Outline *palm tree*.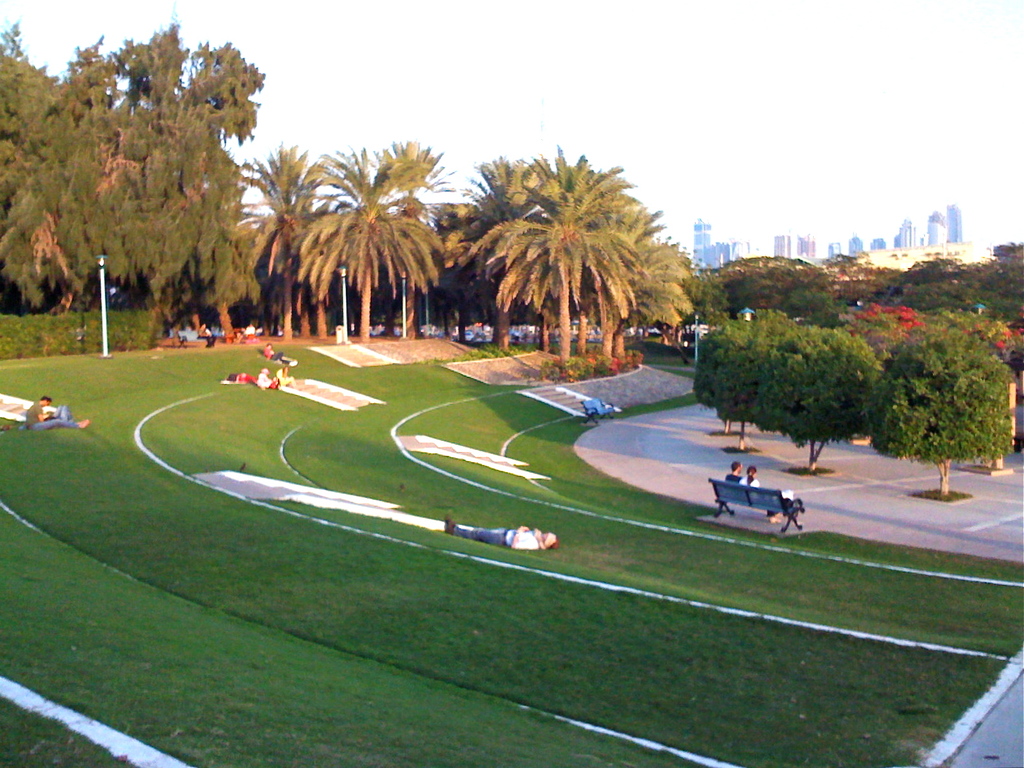
Outline: x1=610 y1=248 x2=687 y2=367.
